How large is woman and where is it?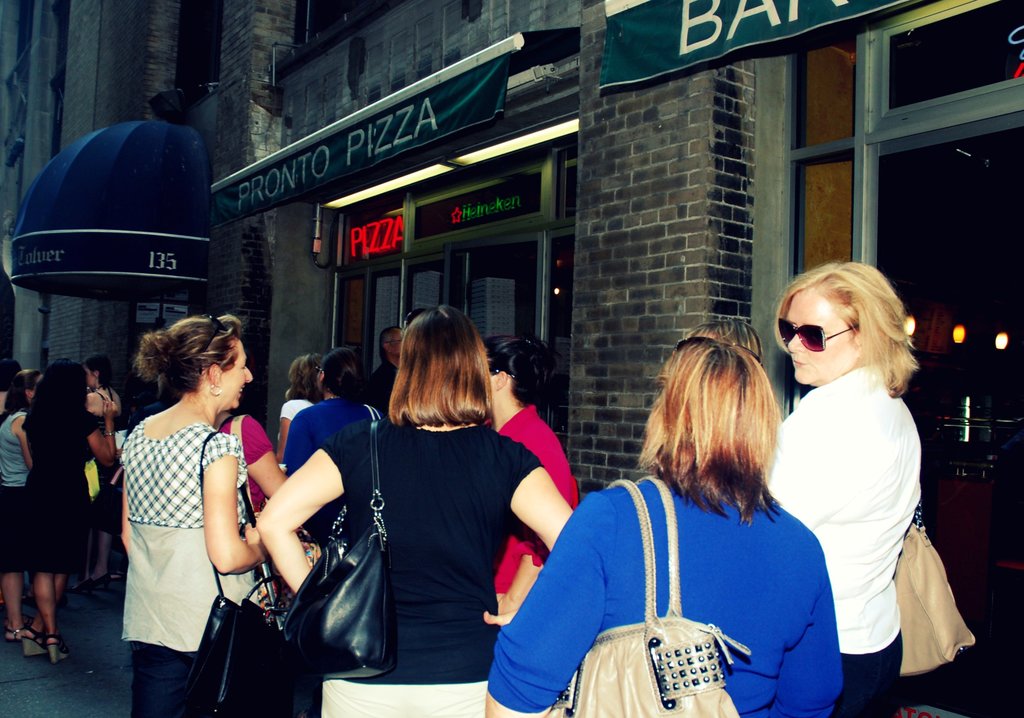
Bounding box: 688,321,767,362.
